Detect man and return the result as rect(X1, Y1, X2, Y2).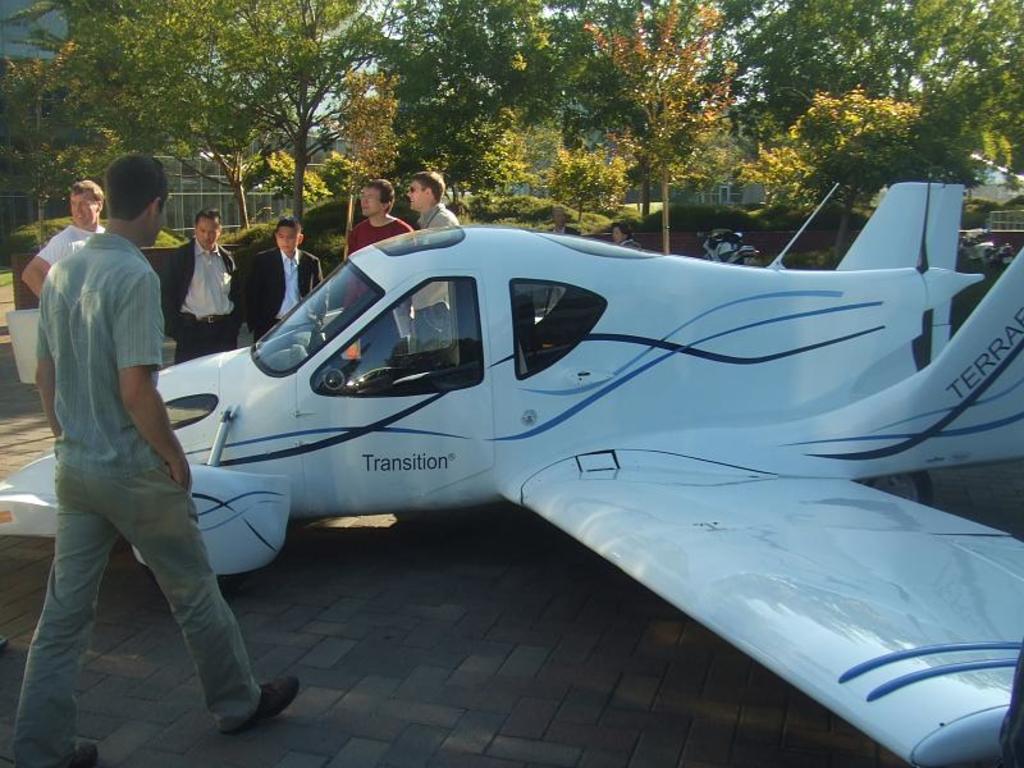
rect(344, 177, 415, 362).
